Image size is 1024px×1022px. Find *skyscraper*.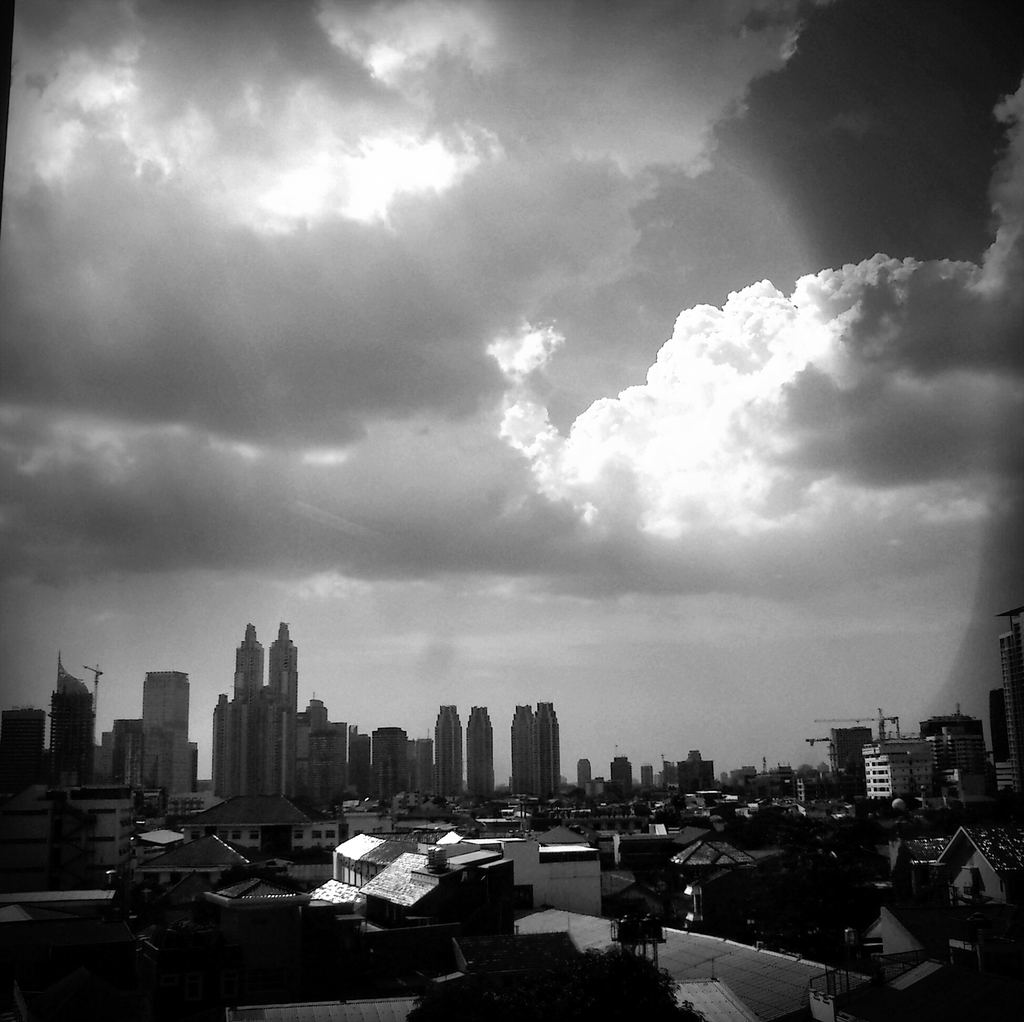
box(268, 625, 294, 799).
